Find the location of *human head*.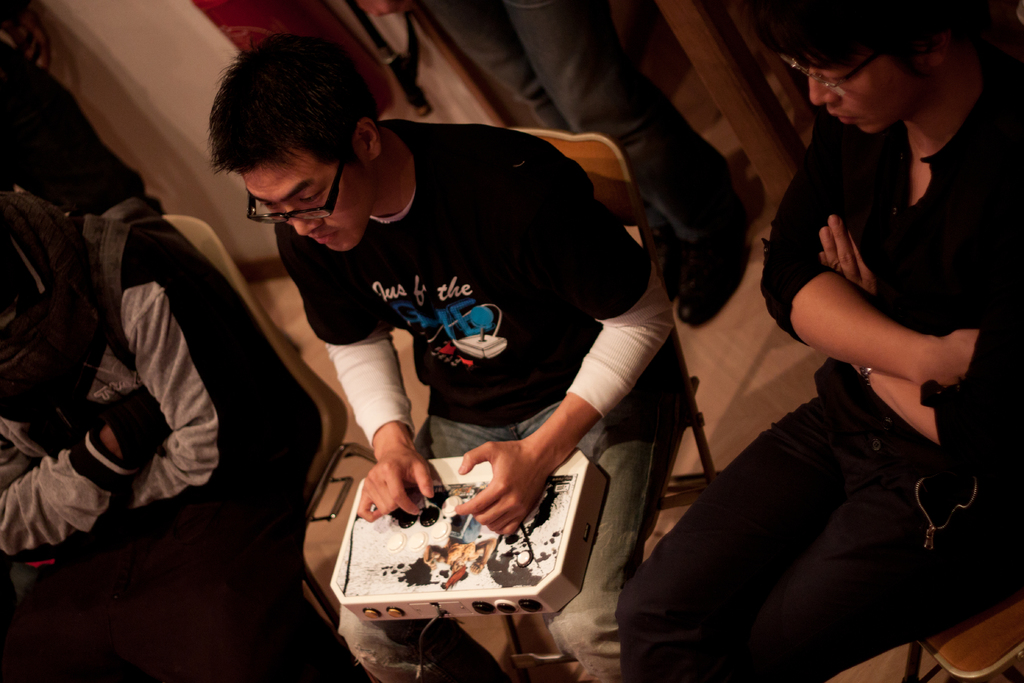
Location: [x1=756, y1=0, x2=953, y2=138].
